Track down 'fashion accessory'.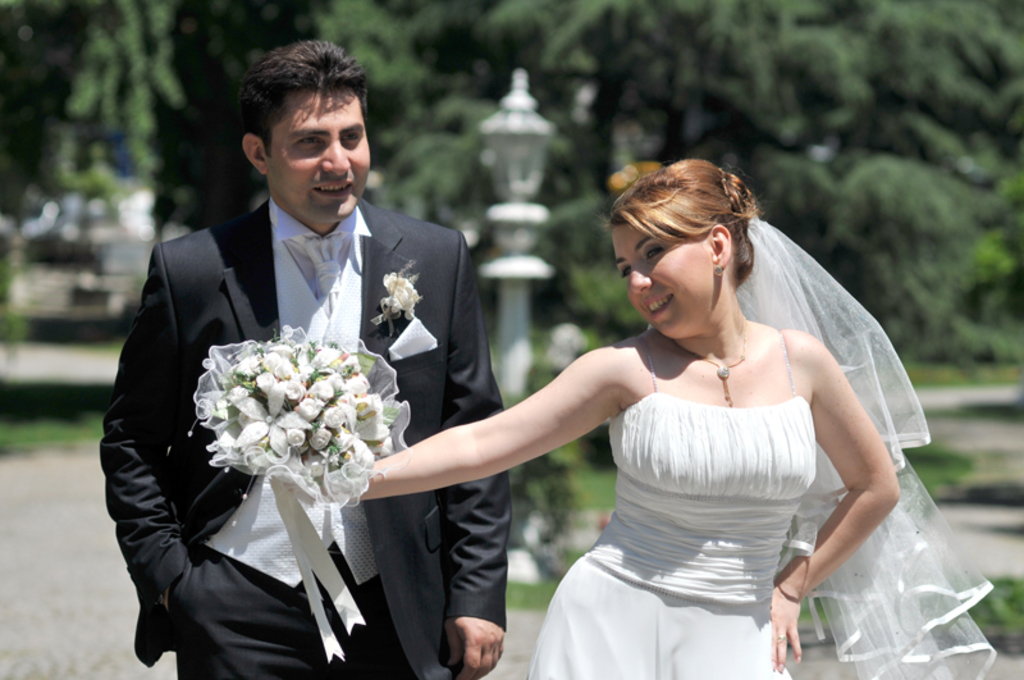
Tracked to (left=735, top=214, right=996, bottom=679).
